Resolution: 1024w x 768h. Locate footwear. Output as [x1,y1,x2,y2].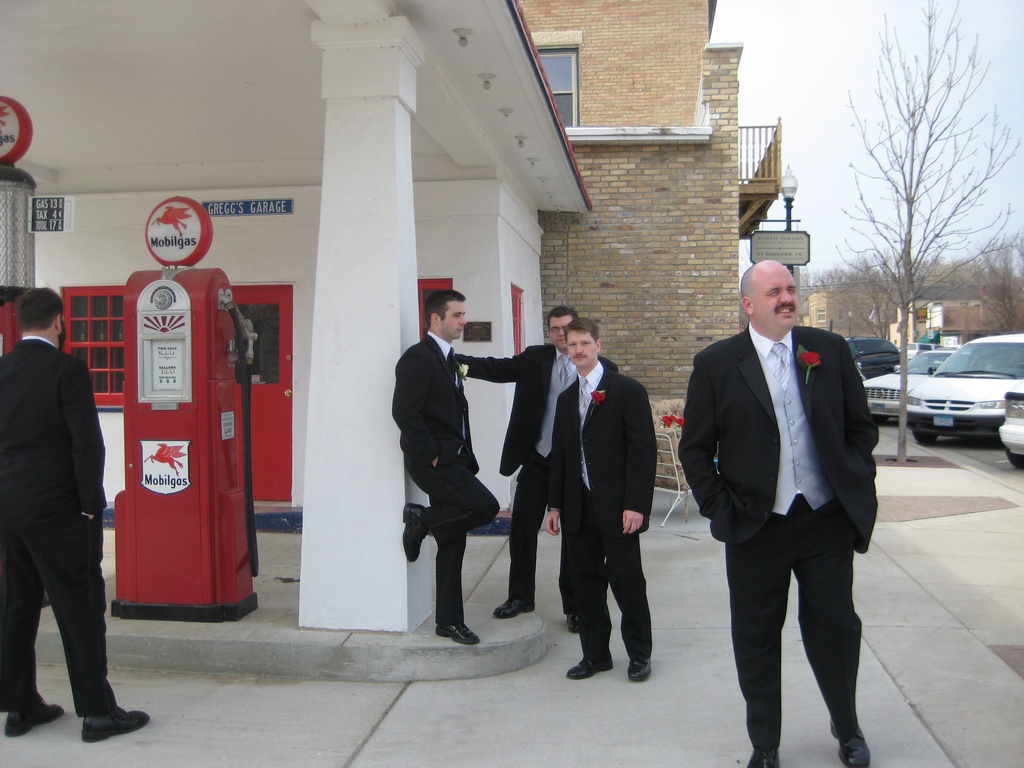
[78,701,150,744].
